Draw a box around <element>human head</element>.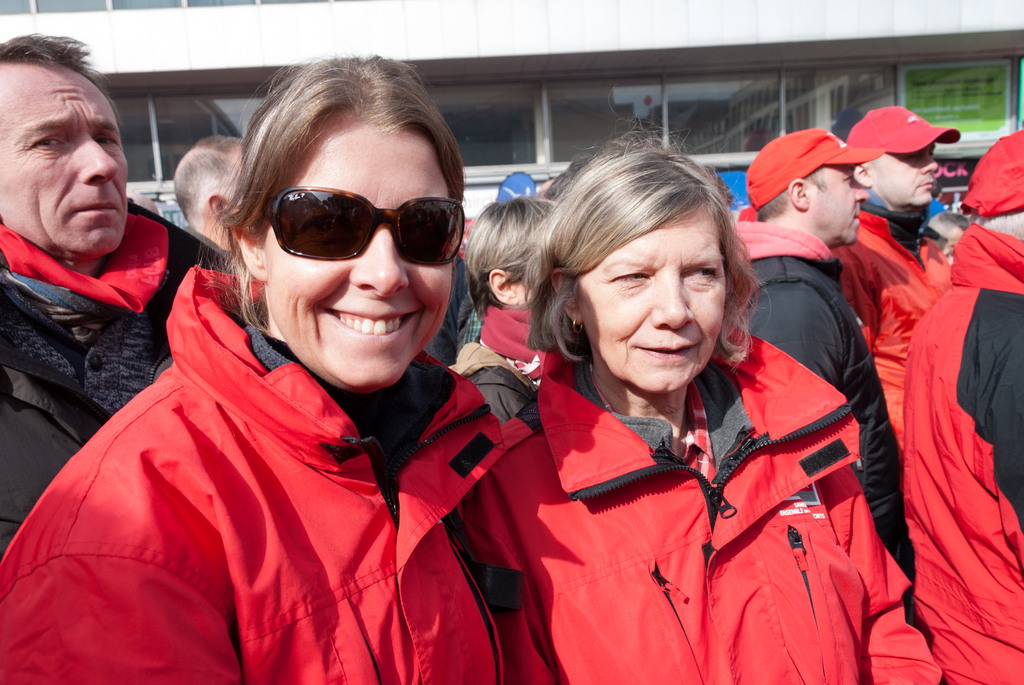
x1=961, y1=129, x2=1023, y2=239.
